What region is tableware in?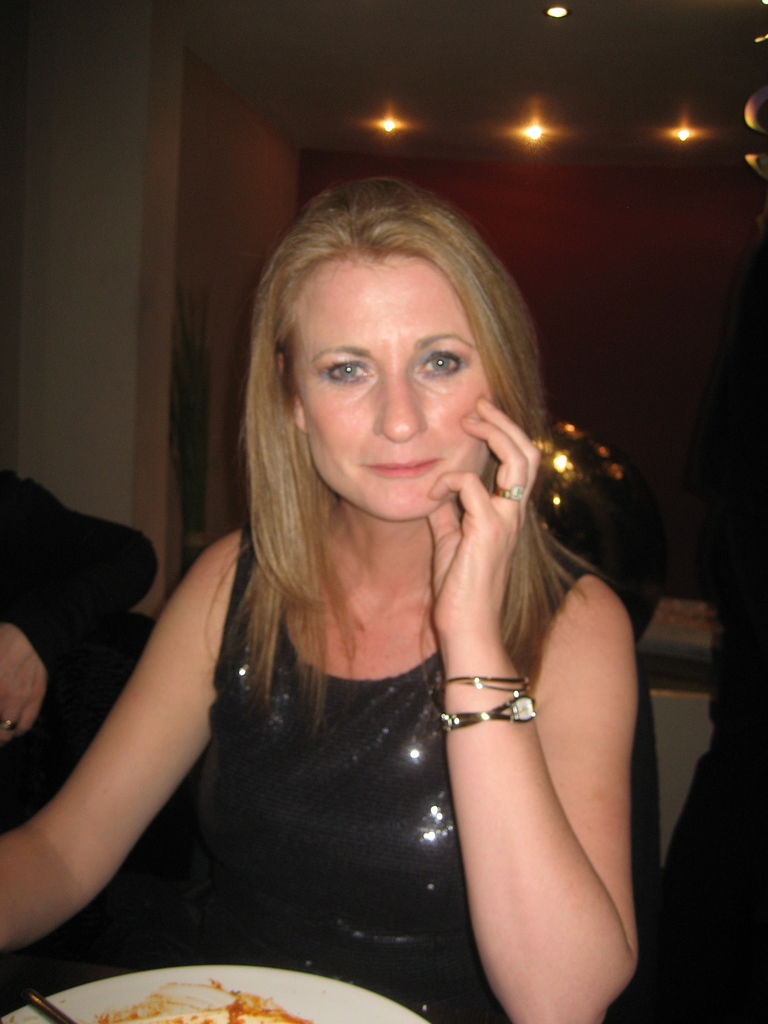
<bbox>1, 962, 433, 1023</bbox>.
